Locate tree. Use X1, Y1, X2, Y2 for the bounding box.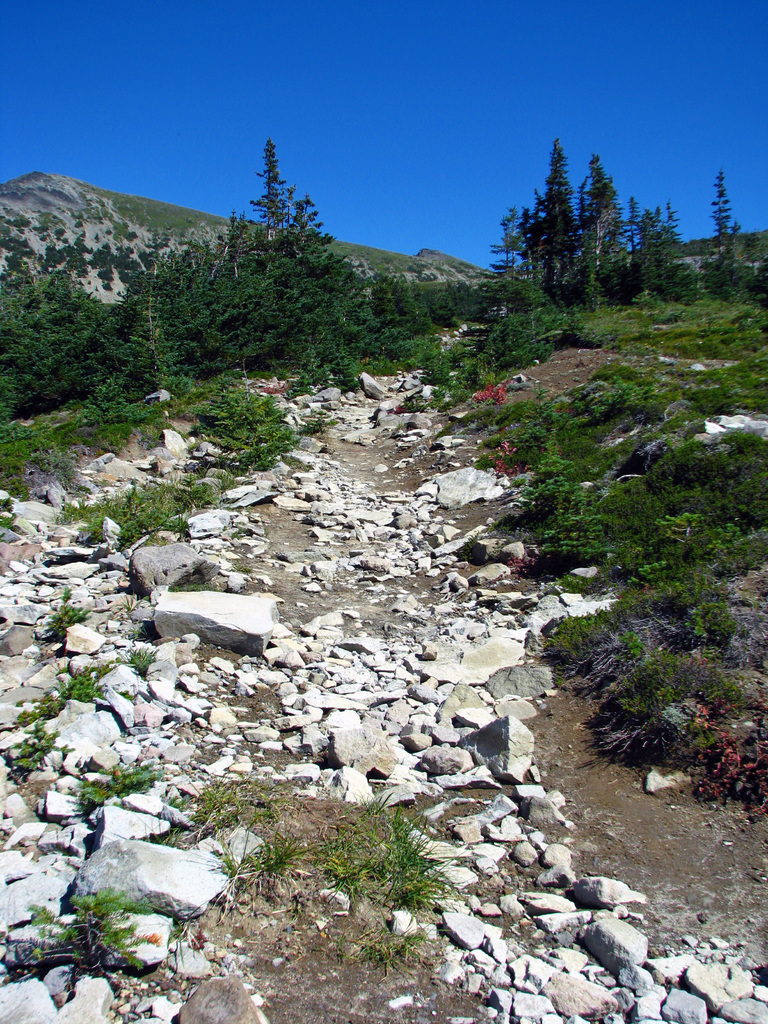
254, 139, 289, 235.
